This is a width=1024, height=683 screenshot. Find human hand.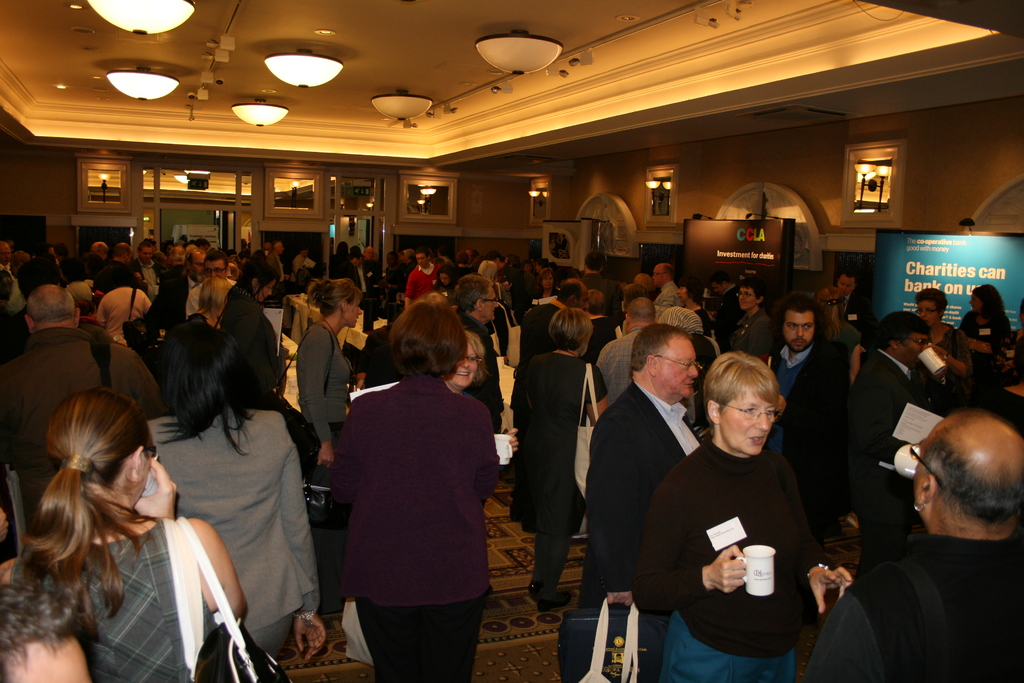
Bounding box: (604, 593, 632, 609).
